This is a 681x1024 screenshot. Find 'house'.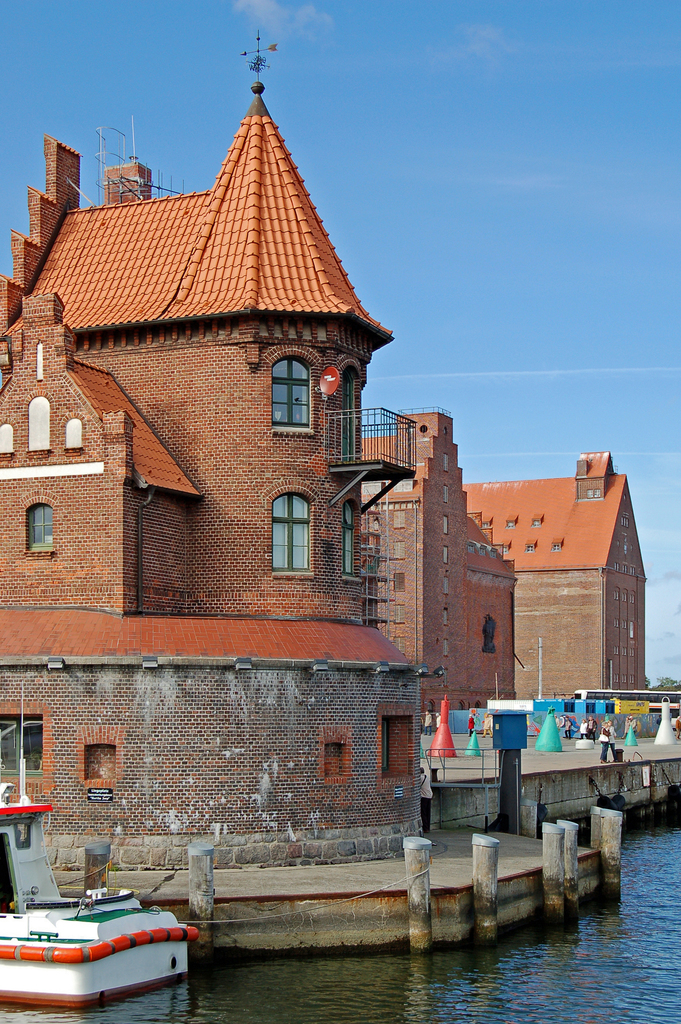
Bounding box: box=[40, 100, 577, 849].
